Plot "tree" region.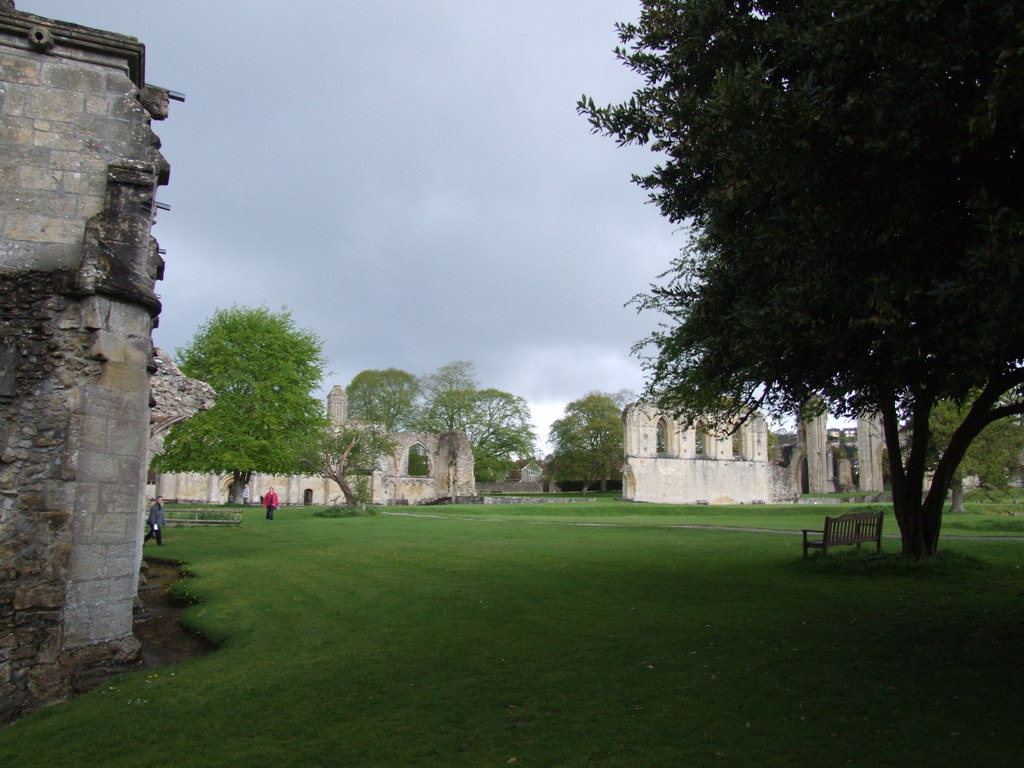
Plotted at 339/365/420/428.
